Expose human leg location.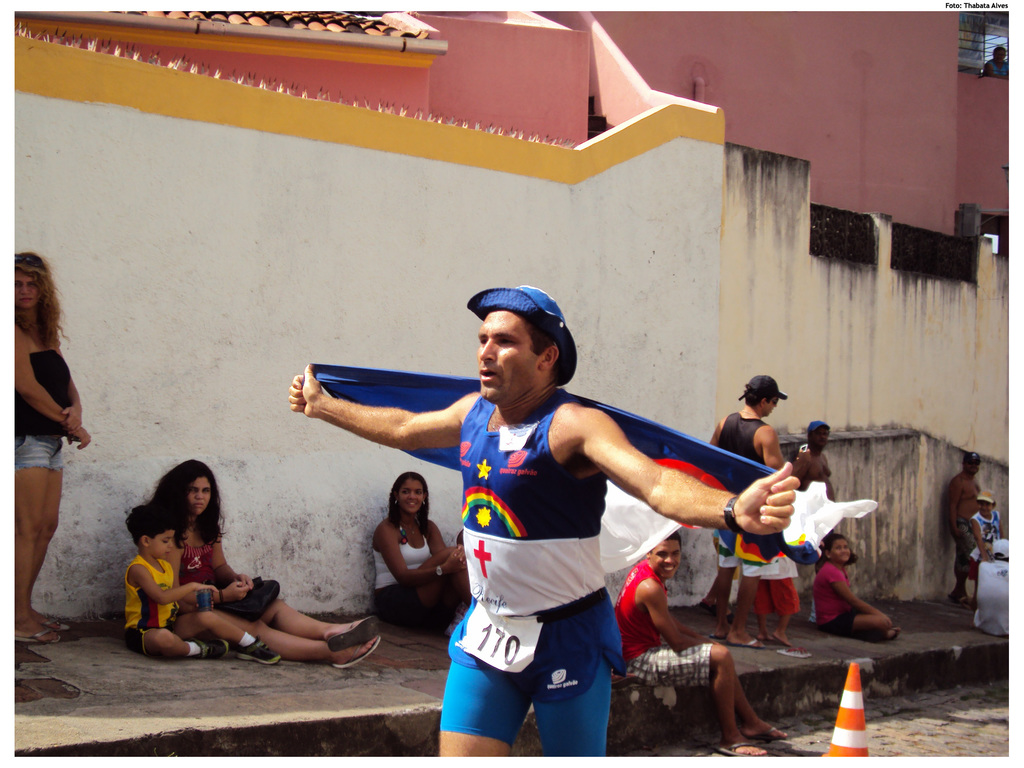
Exposed at Rect(130, 611, 281, 662).
